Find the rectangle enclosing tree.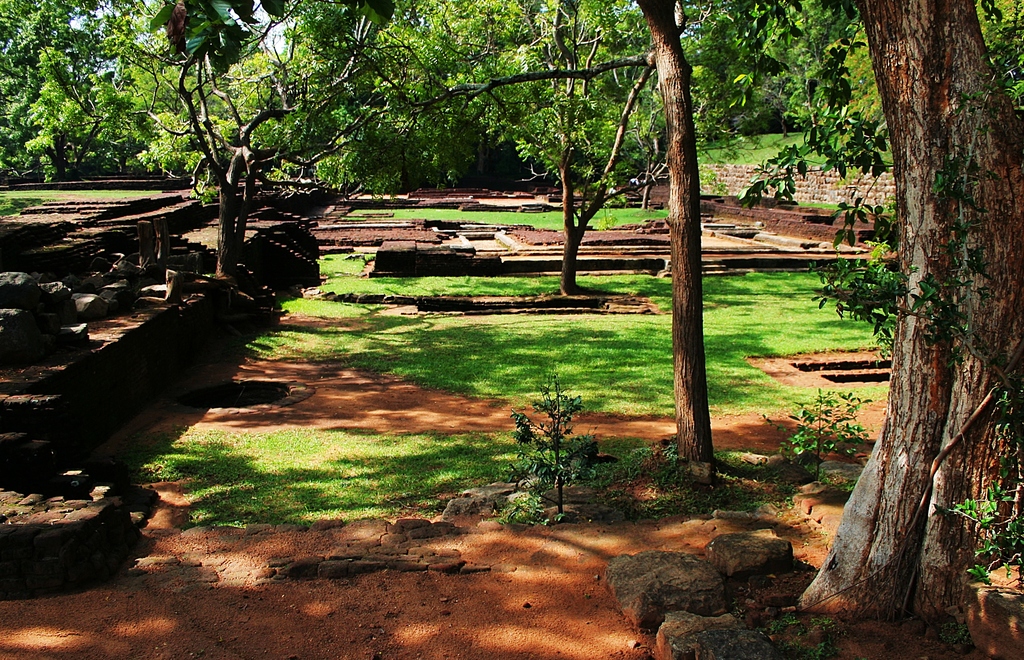
(707,3,892,279).
